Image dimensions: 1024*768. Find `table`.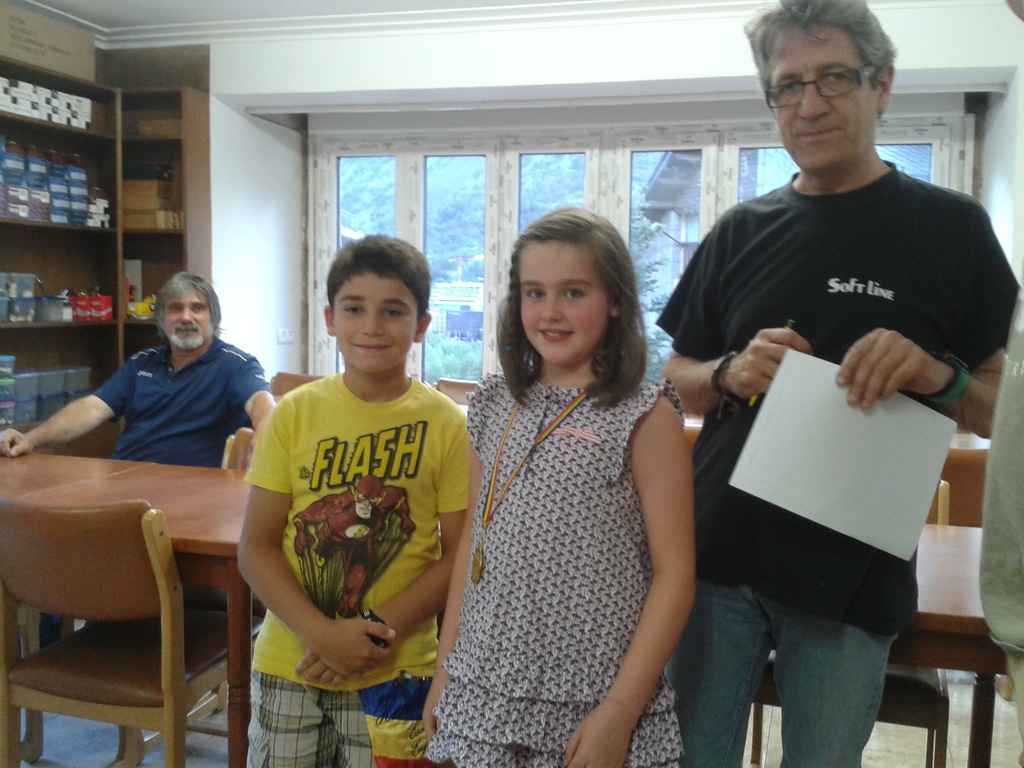
<region>0, 436, 303, 760</region>.
